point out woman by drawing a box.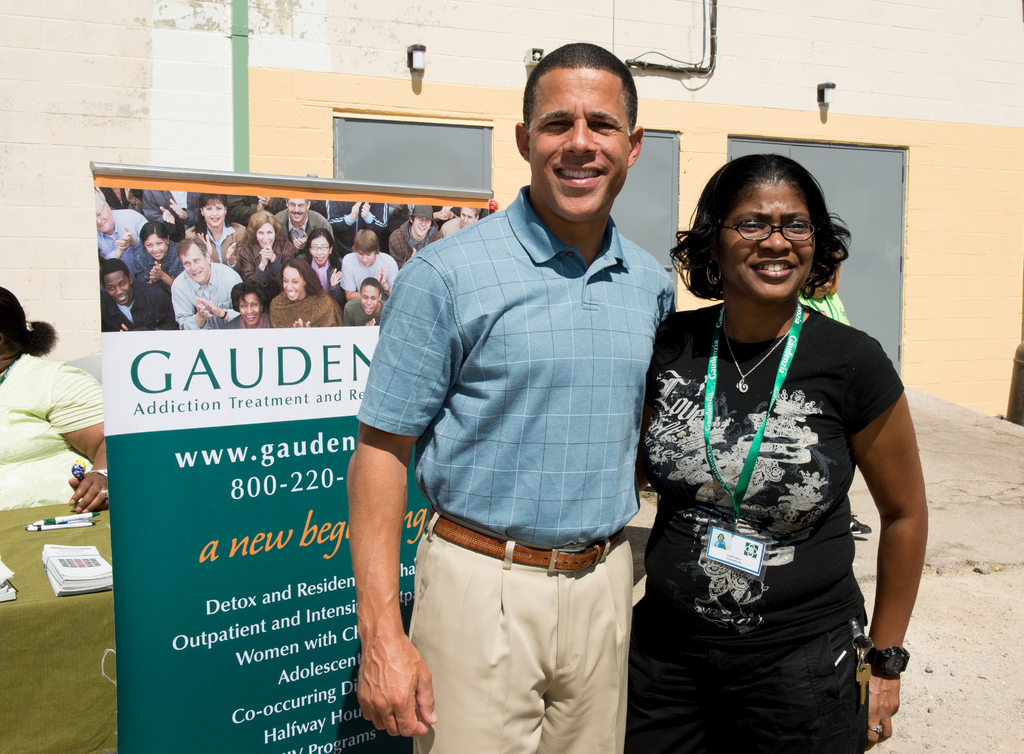
{"left": 226, "top": 277, "right": 270, "bottom": 329}.
